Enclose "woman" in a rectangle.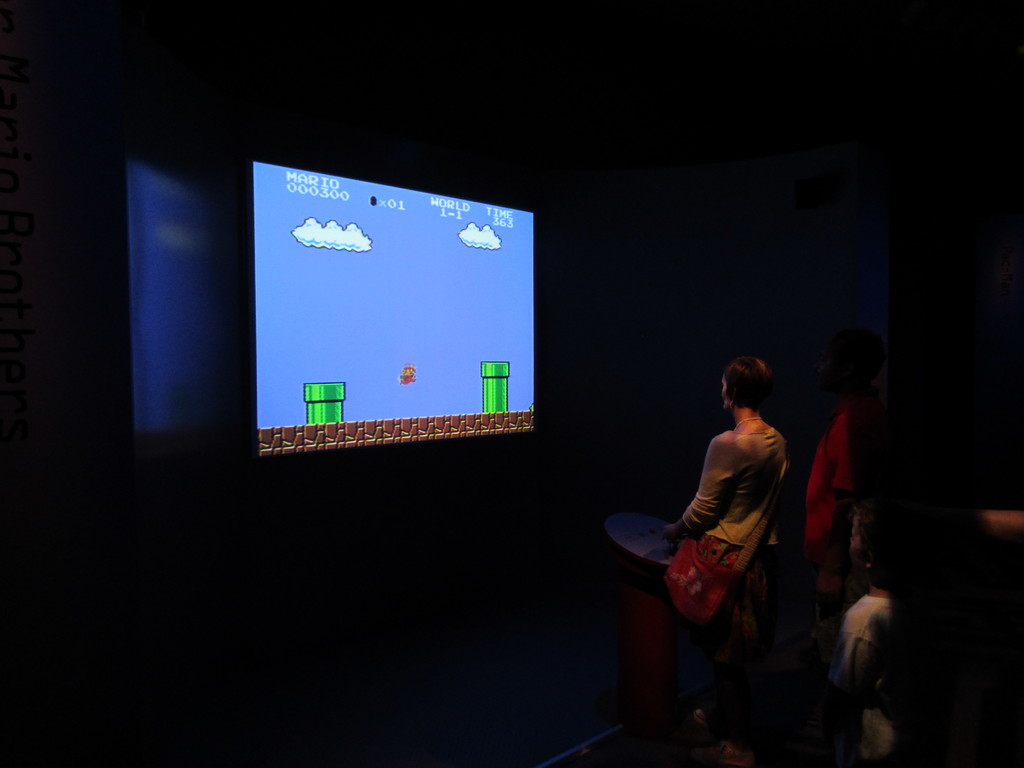
650:348:801:698.
